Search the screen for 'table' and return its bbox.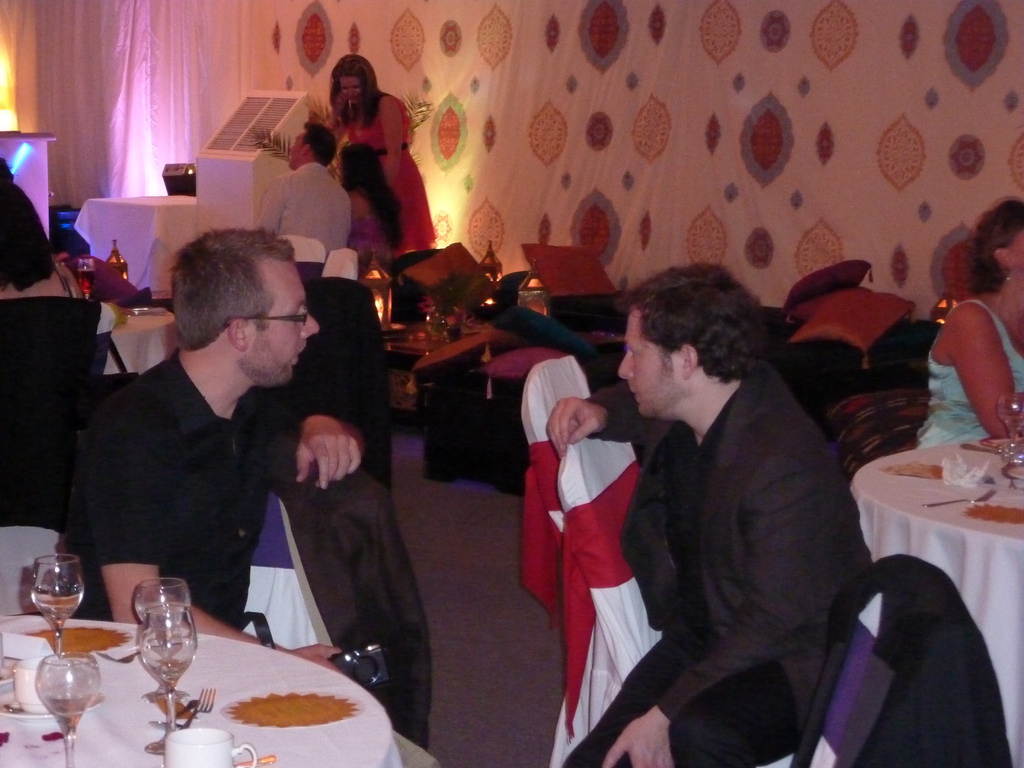
Found: (99,301,173,387).
